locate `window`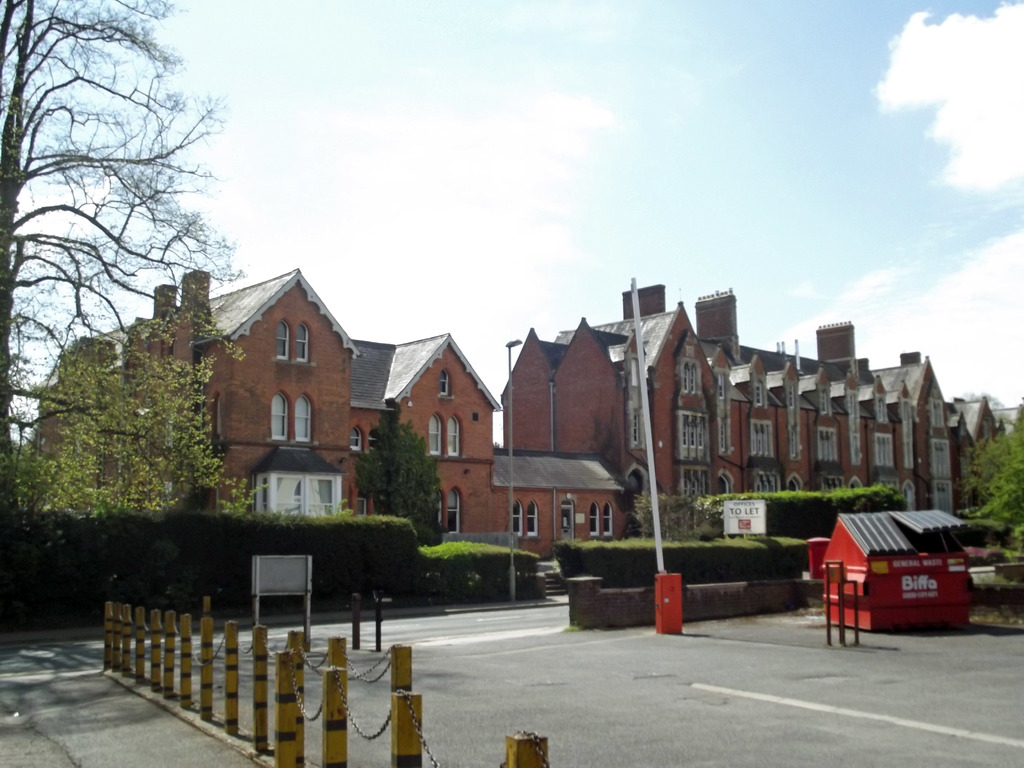
(601, 504, 617, 539)
